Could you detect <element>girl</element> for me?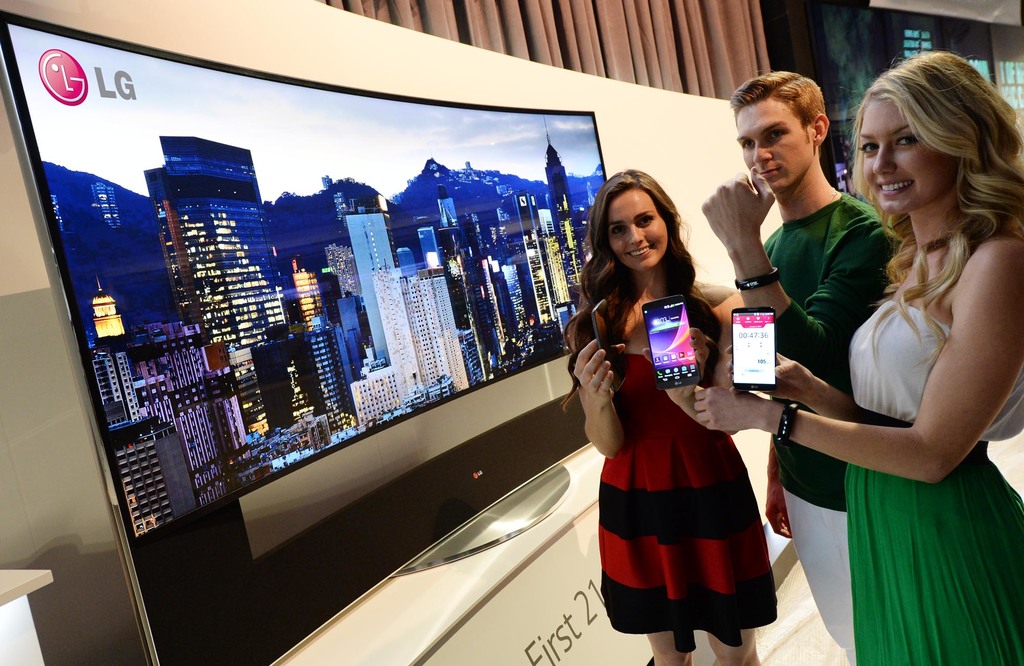
Detection result: l=691, t=46, r=1023, b=664.
